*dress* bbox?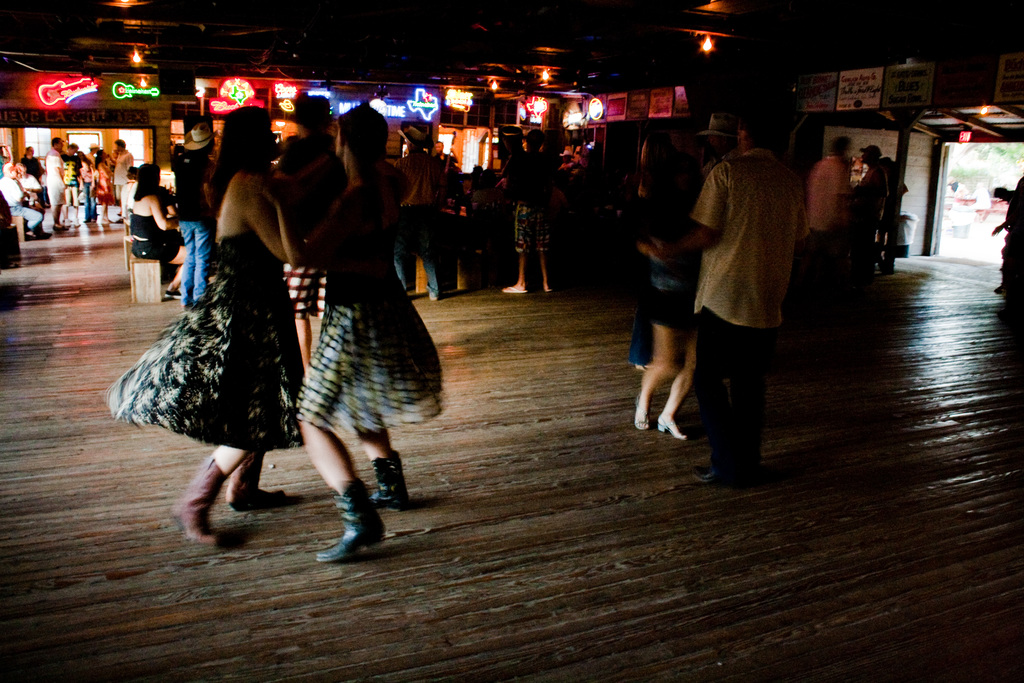
[105, 227, 304, 448]
